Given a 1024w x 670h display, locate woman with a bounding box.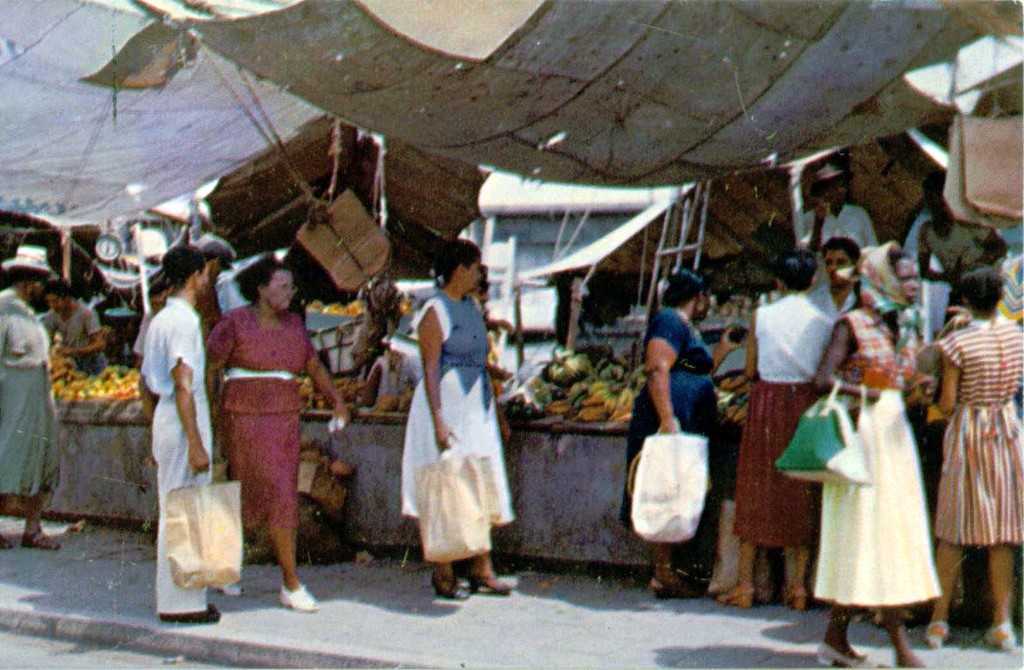
Located: detection(205, 255, 355, 614).
